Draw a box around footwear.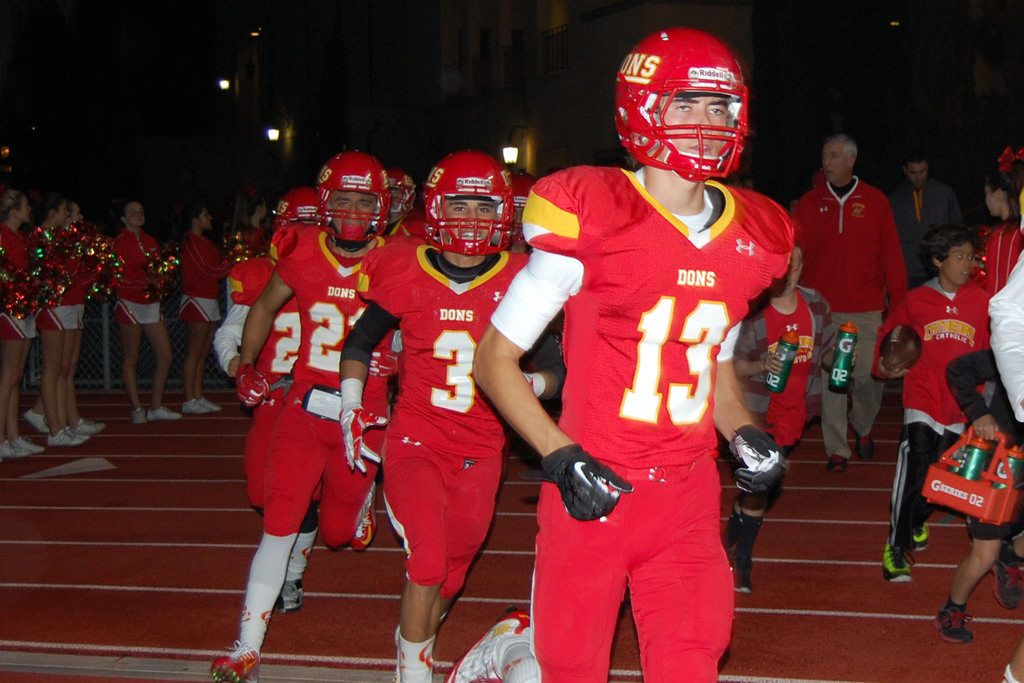
{"left": 996, "top": 543, "right": 1018, "bottom": 616}.
